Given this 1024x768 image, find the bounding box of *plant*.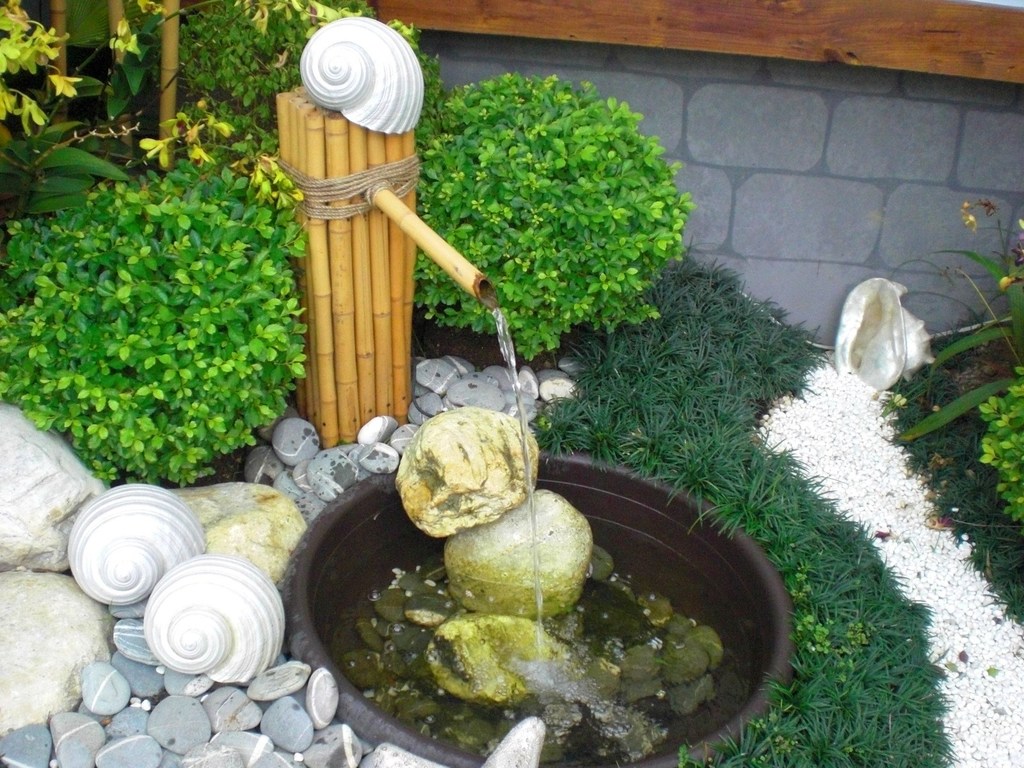
<region>970, 369, 1023, 524</region>.
